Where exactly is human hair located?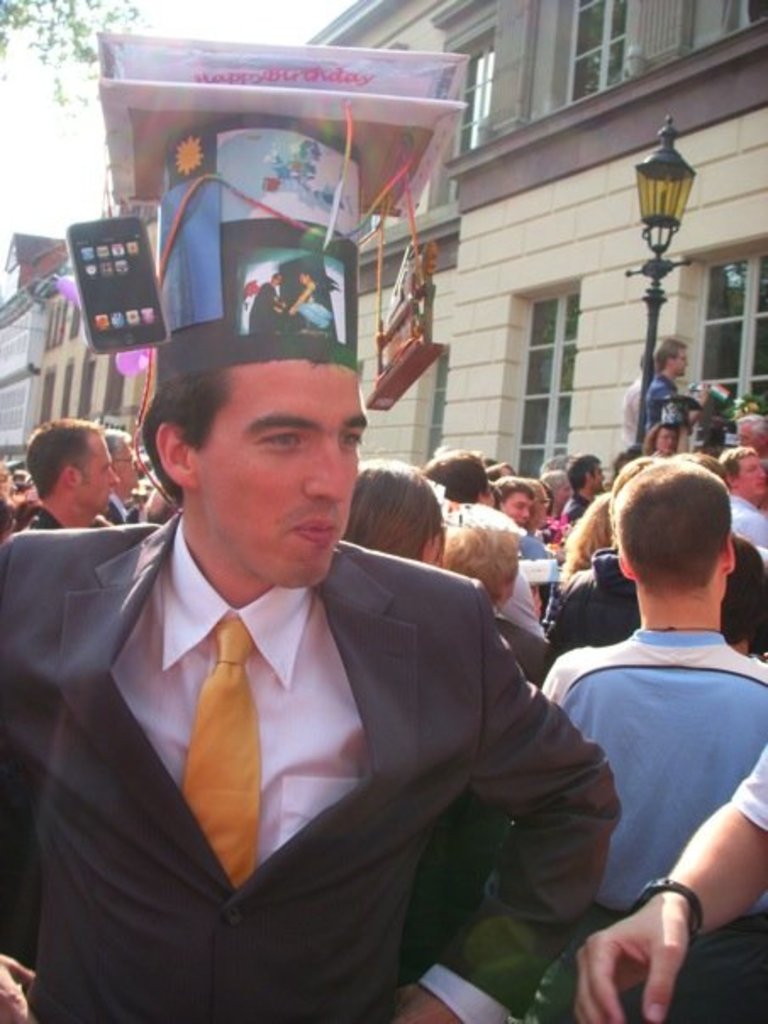
Its bounding box is left=105, top=426, right=131, bottom=456.
